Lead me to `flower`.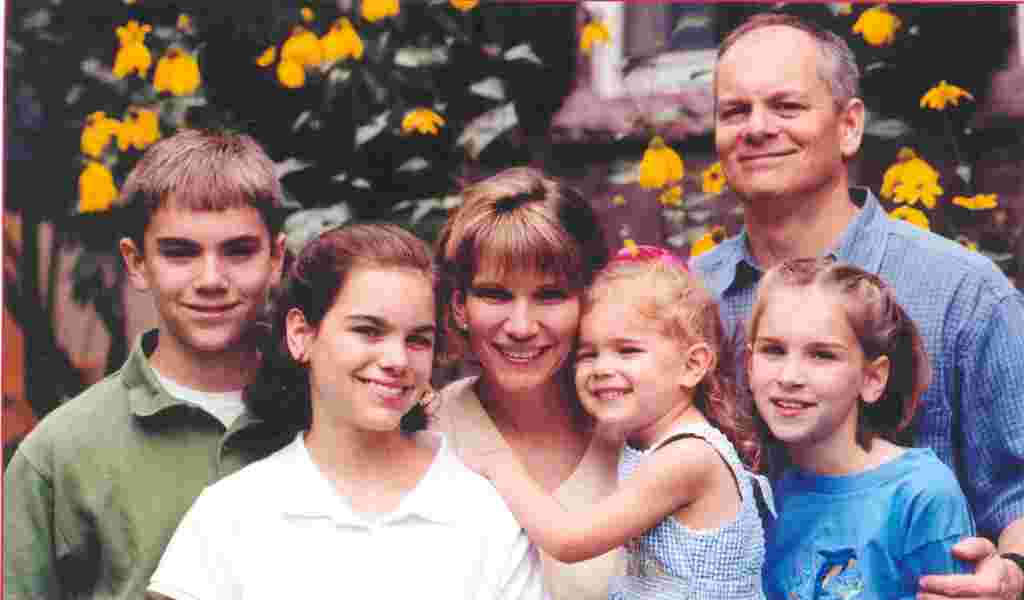
Lead to detection(947, 236, 979, 251).
